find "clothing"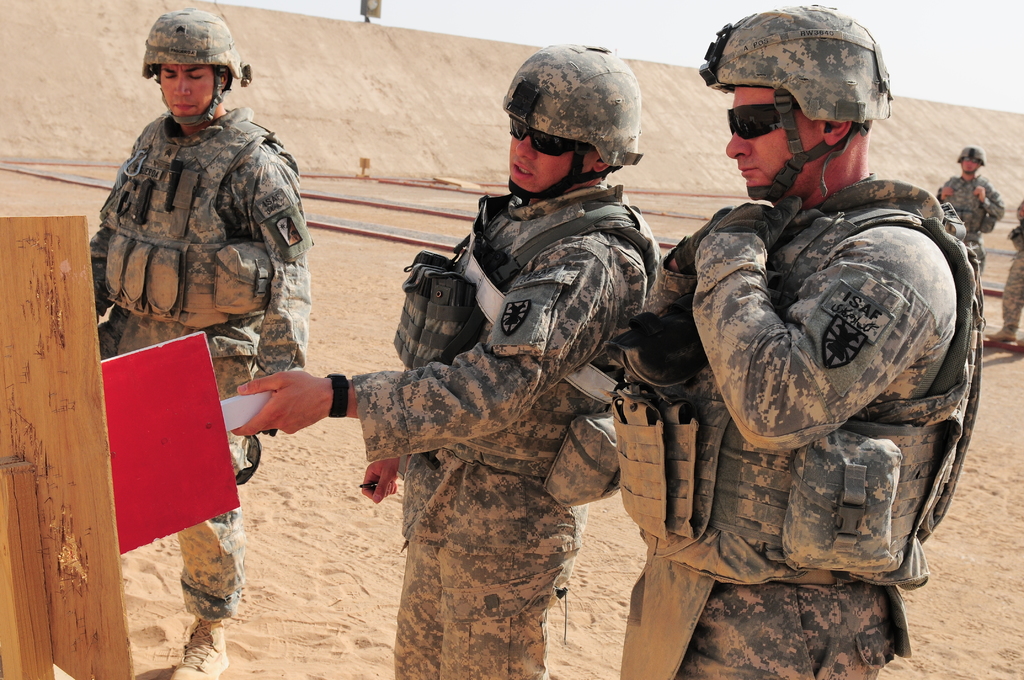
<region>94, 114, 308, 605</region>
